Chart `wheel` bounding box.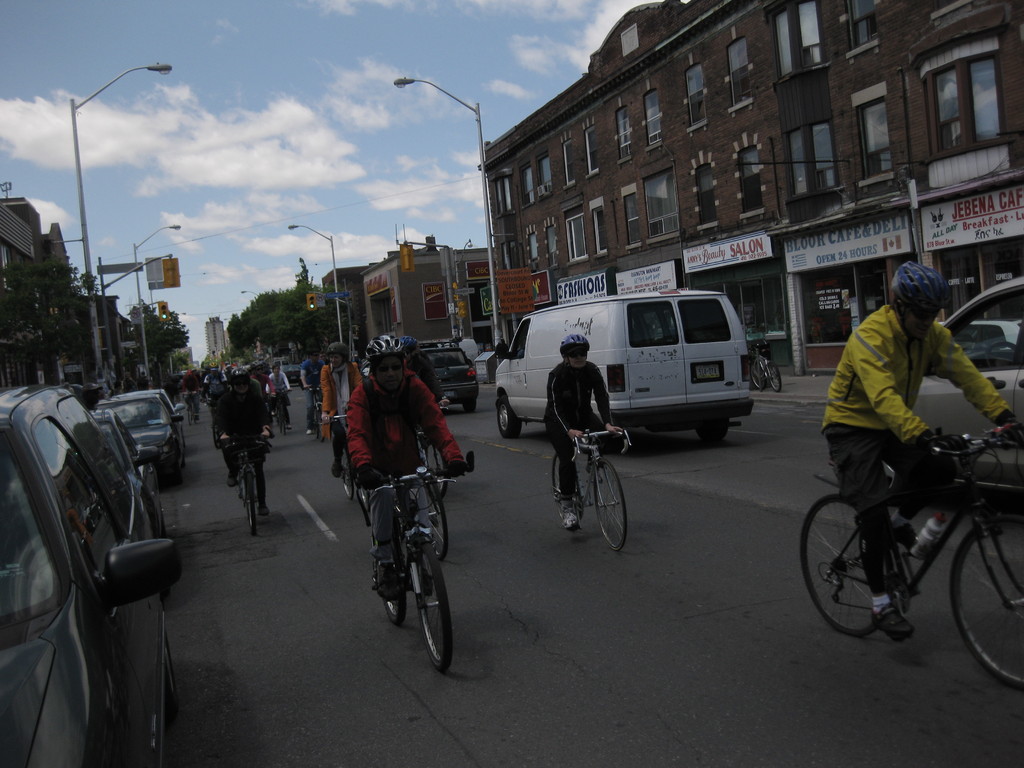
Charted: bbox(797, 486, 893, 637).
